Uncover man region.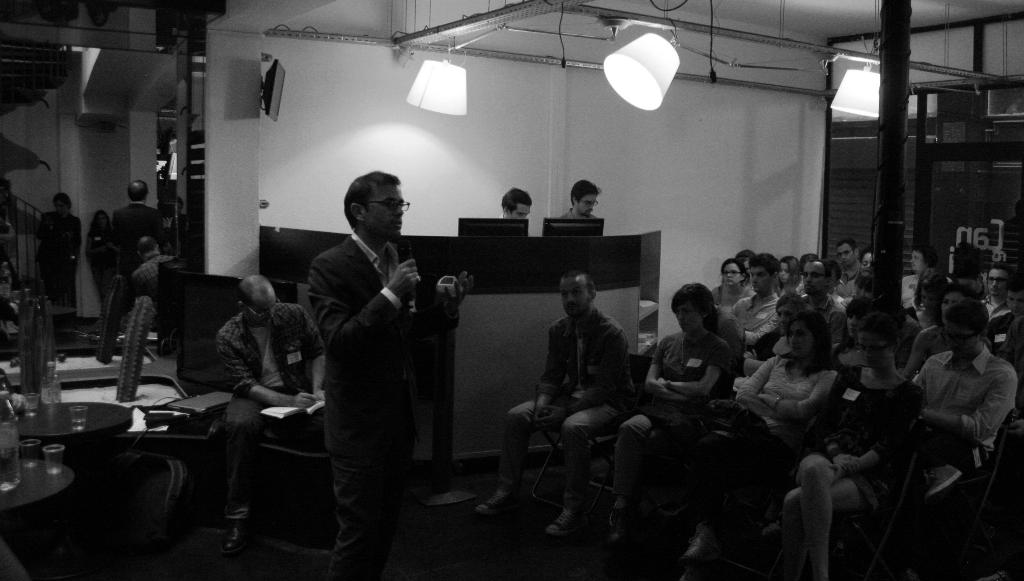
Uncovered: pyautogui.locateOnScreen(899, 243, 942, 310).
